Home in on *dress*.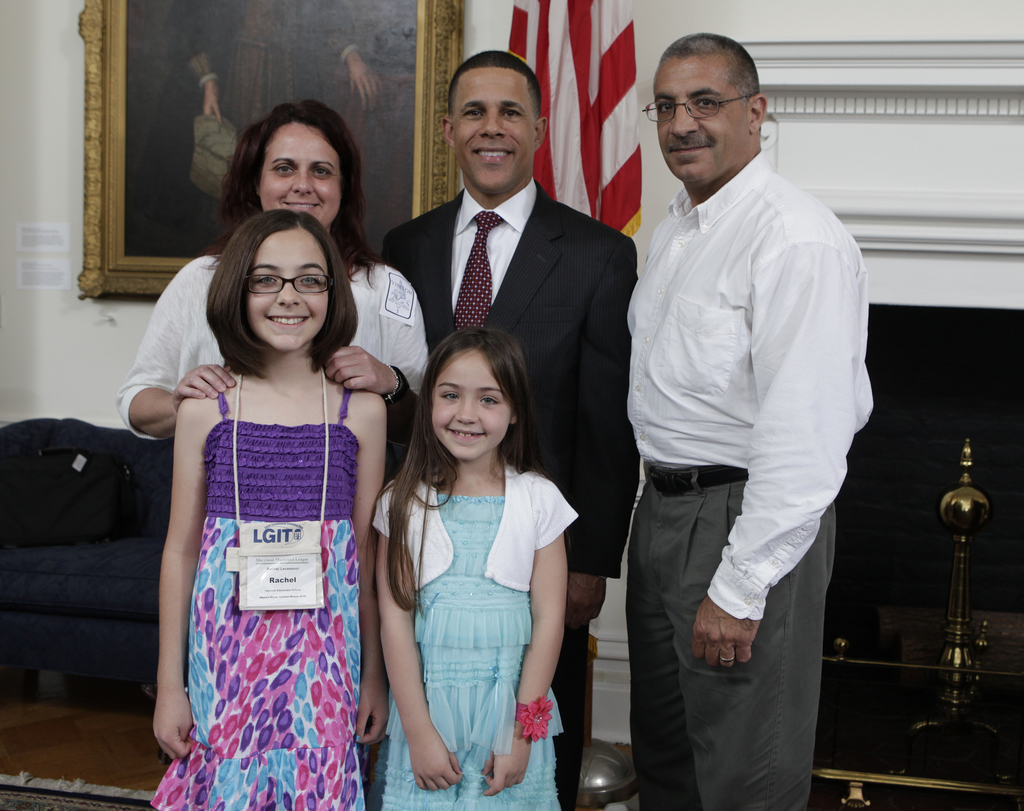
Homed in at locate(368, 464, 585, 810).
